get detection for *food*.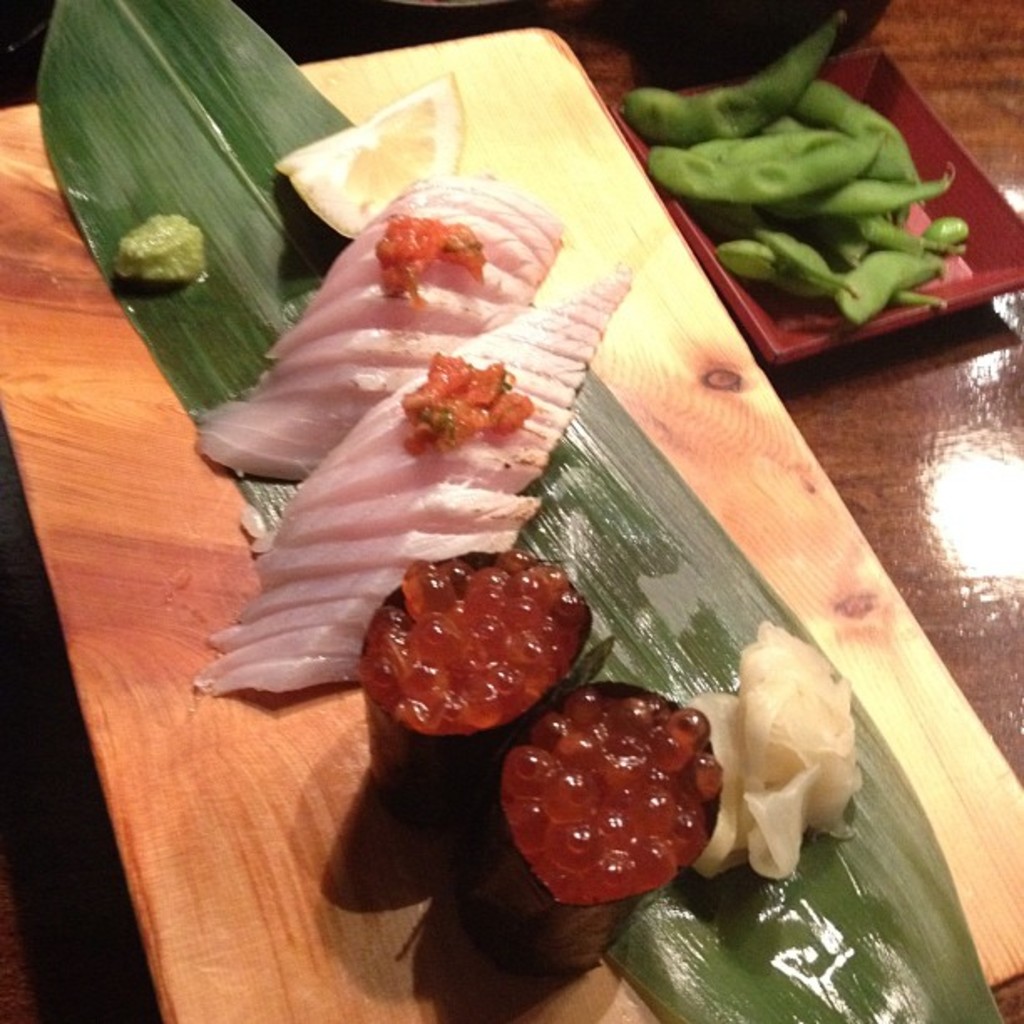
Detection: box(192, 167, 564, 487).
